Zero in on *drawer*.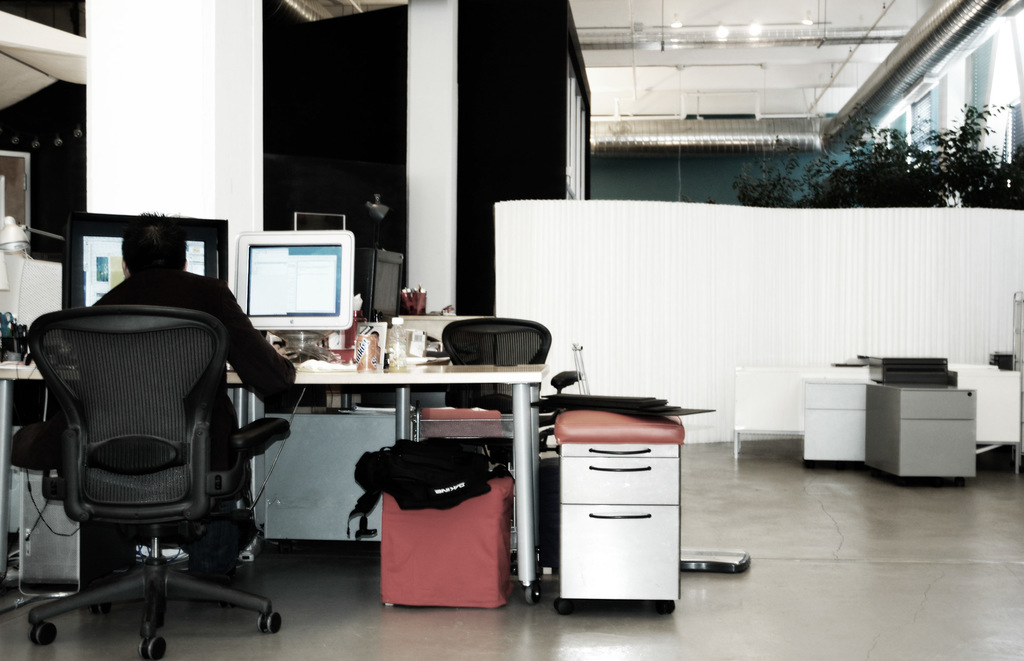
Zeroed in: (left=559, top=452, right=682, bottom=501).
